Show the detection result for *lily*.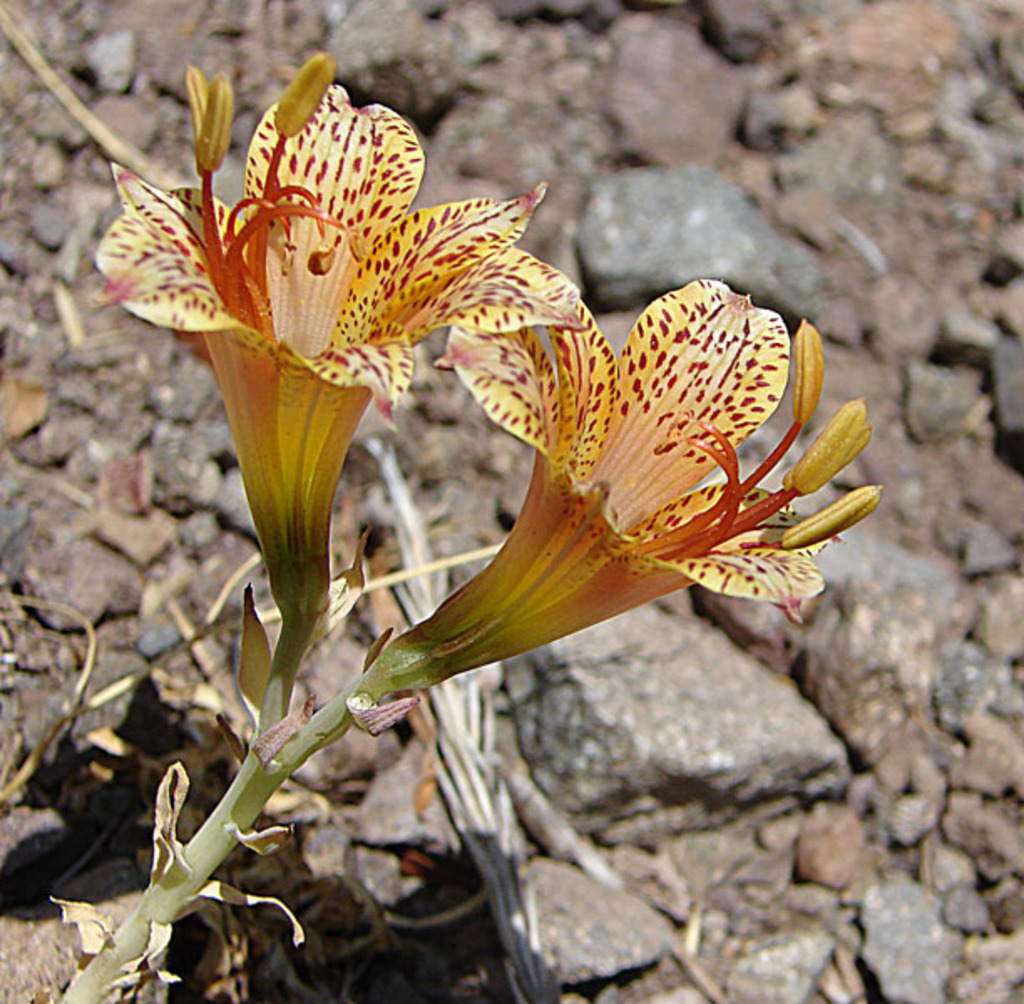
90,52,587,629.
